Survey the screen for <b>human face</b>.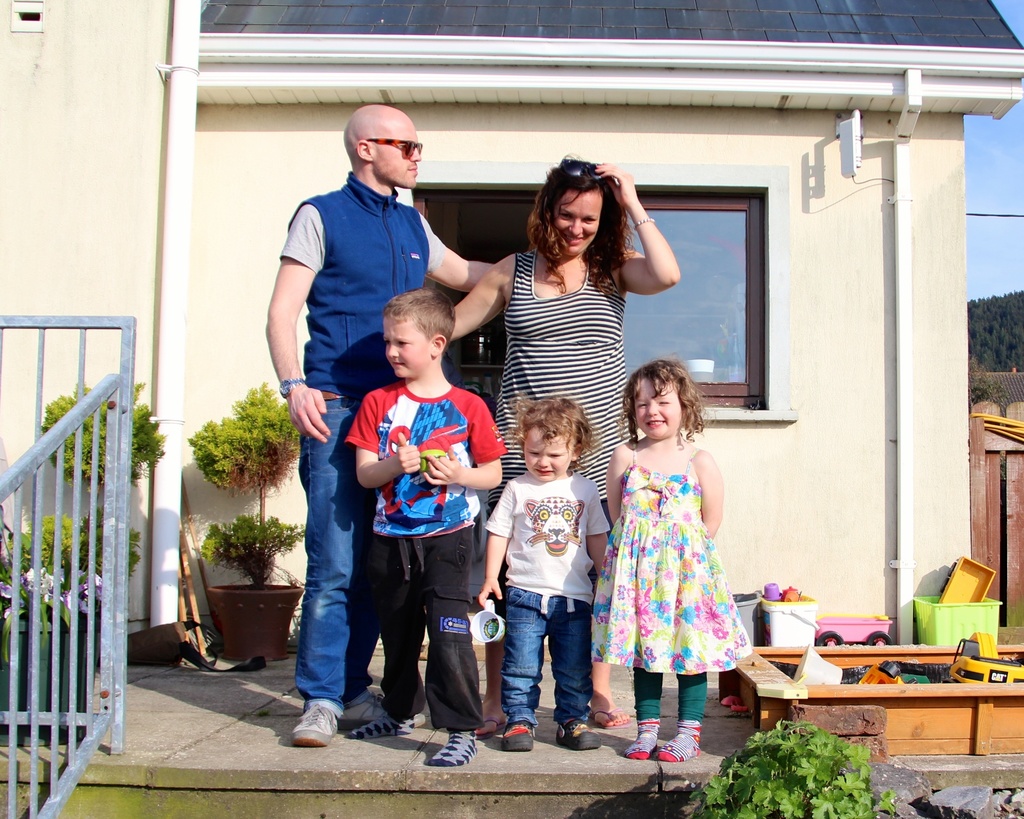
Survey found: locate(522, 427, 569, 485).
